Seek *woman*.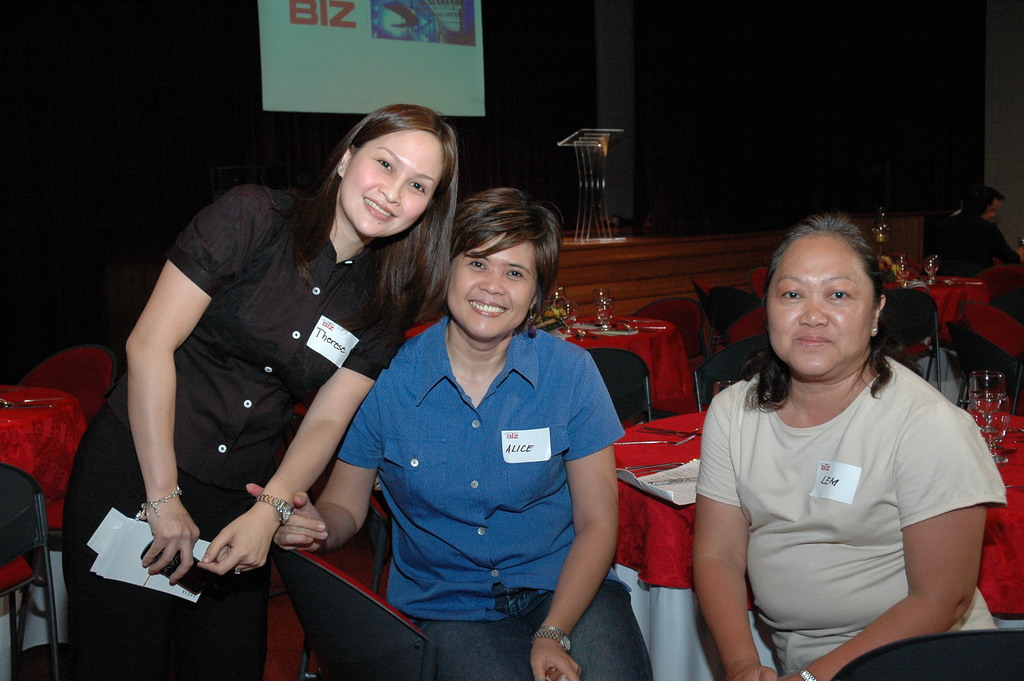
{"x1": 244, "y1": 188, "x2": 655, "y2": 680}.
